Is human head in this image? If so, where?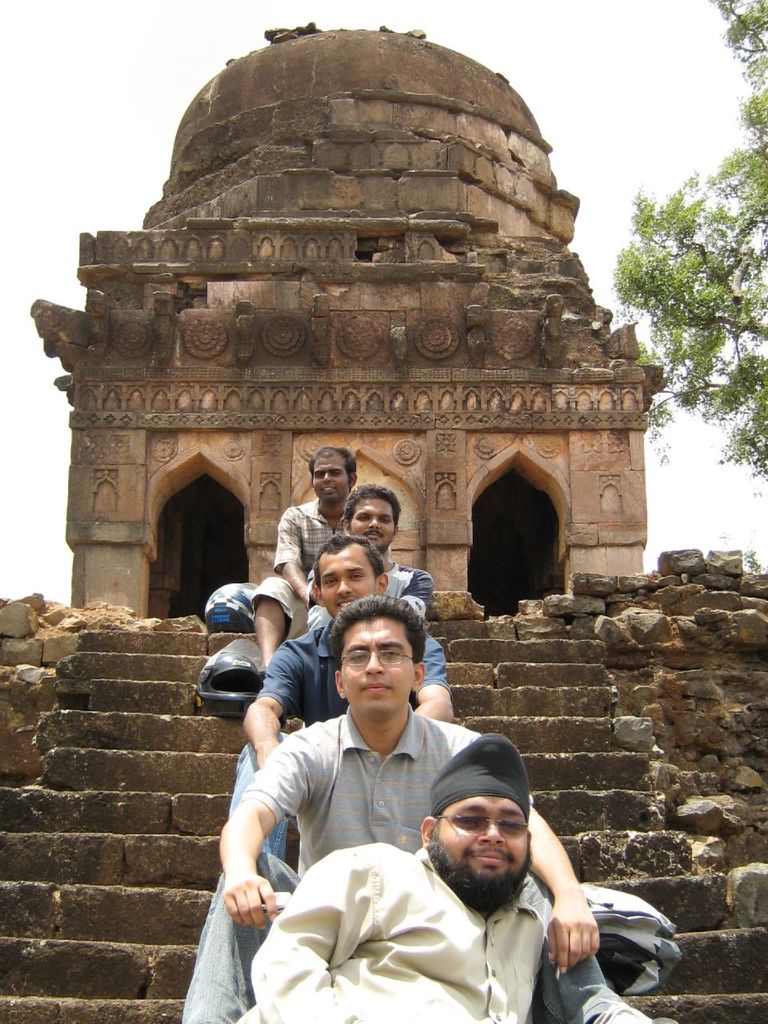
Yes, at box=[332, 601, 429, 715].
